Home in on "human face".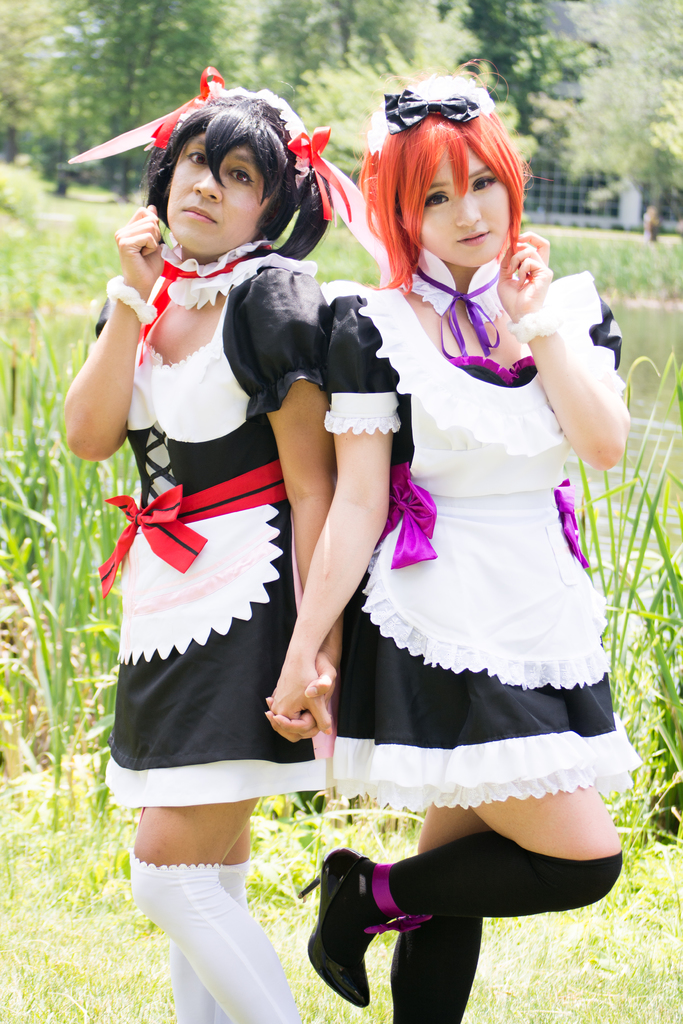
Homed in at 167/127/269/251.
